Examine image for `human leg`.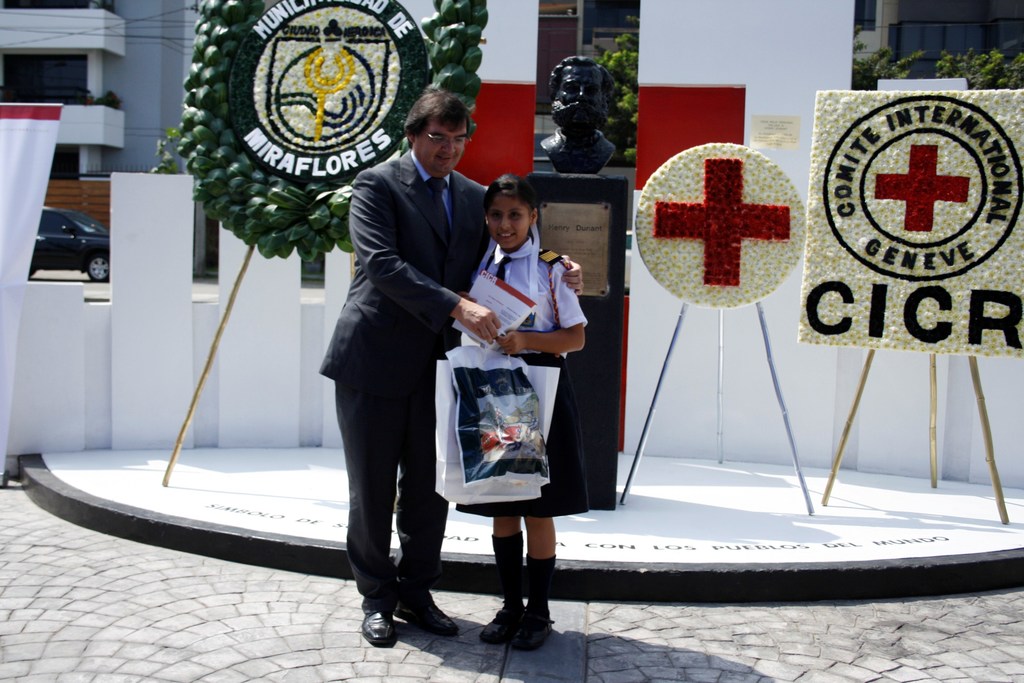
Examination result: crop(390, 364, 460, 626).
